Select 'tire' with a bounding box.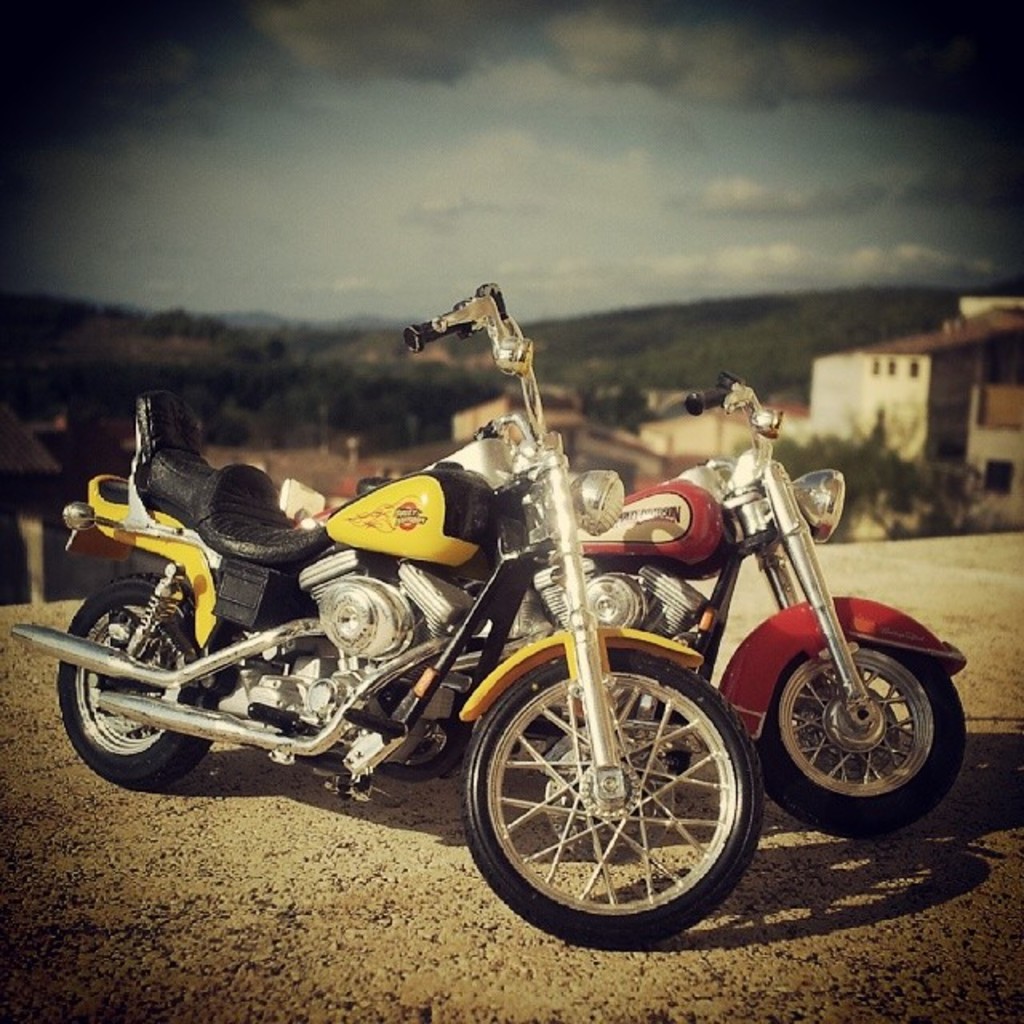
[left=461, top=646, right=762, bottom=947].
